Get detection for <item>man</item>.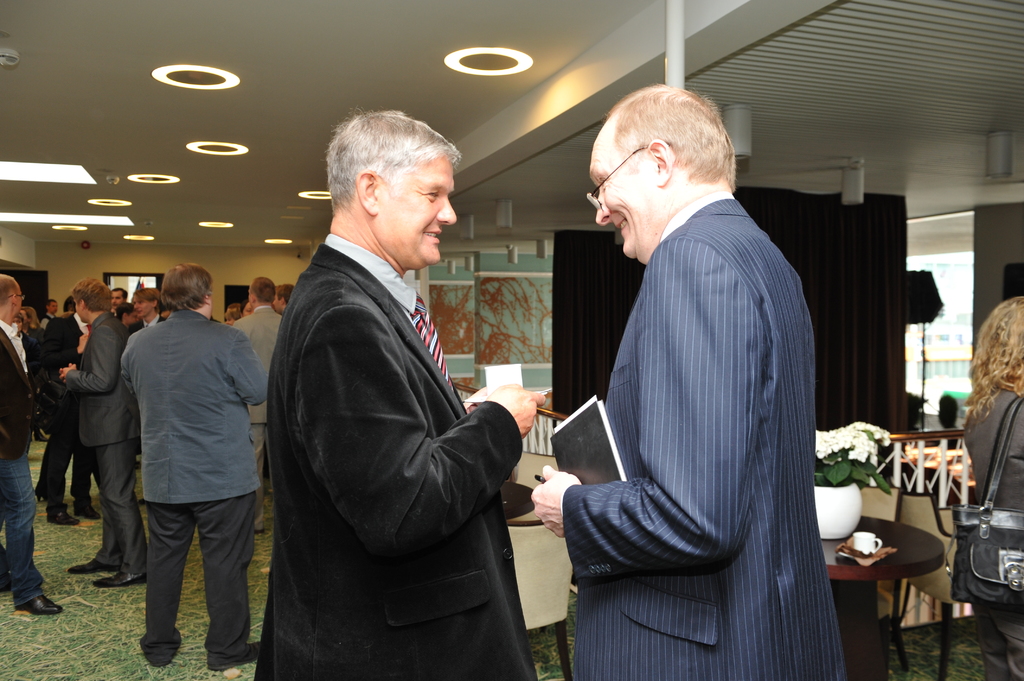
Detection: [122, 261, 266, 662].
